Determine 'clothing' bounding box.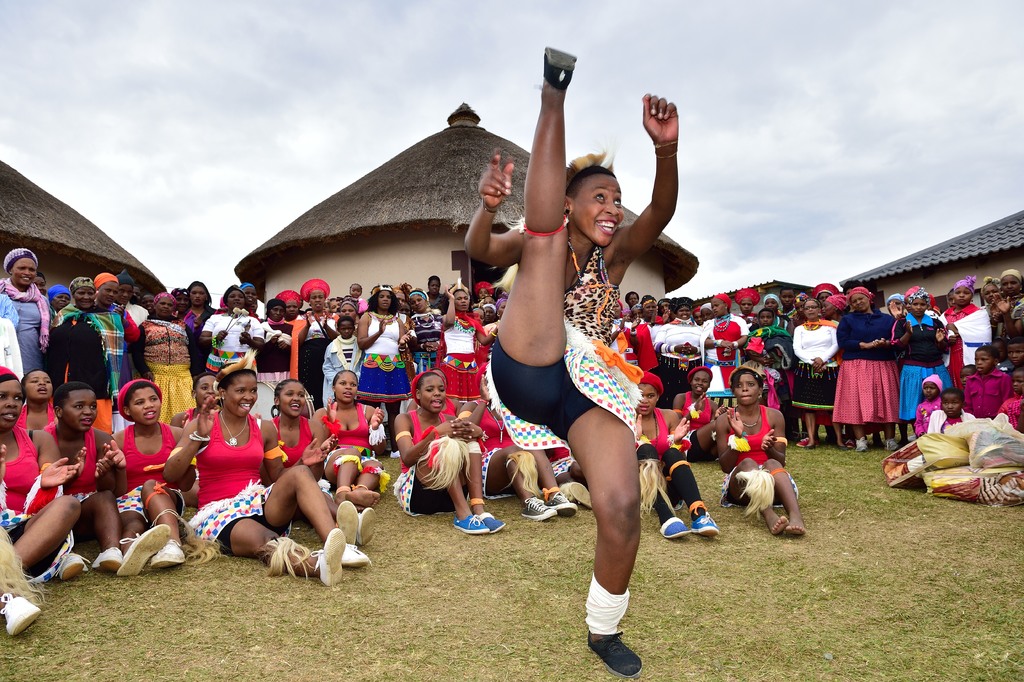
Determined: [x1=321, y1=331, x2=371, y2=401].
